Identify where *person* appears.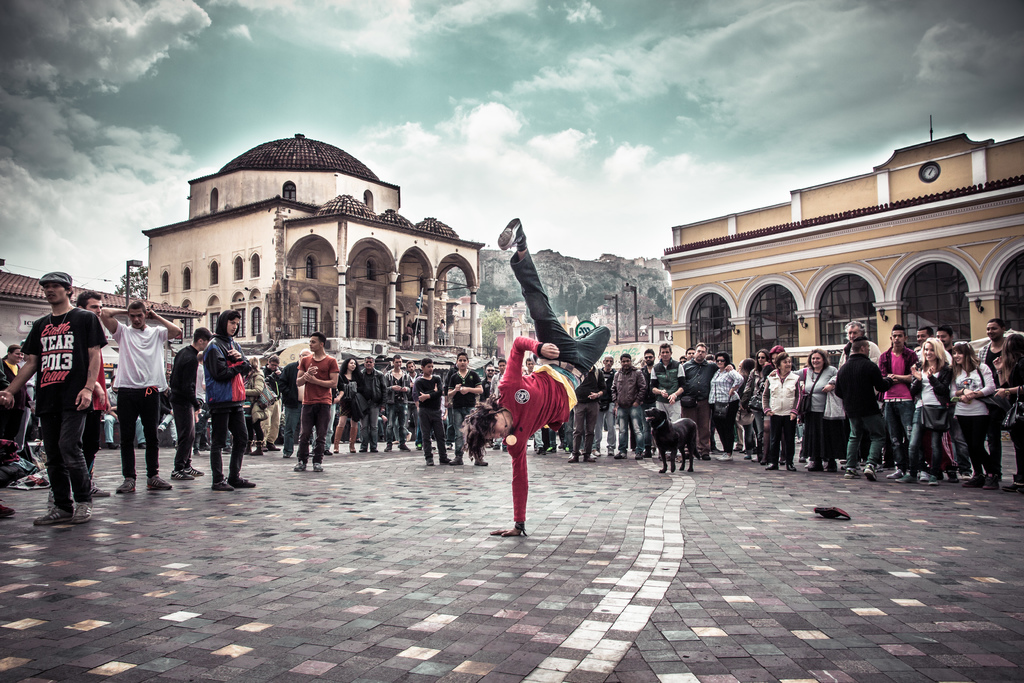
Appears at x1=915 y1=322 x2=934 y2=351.
